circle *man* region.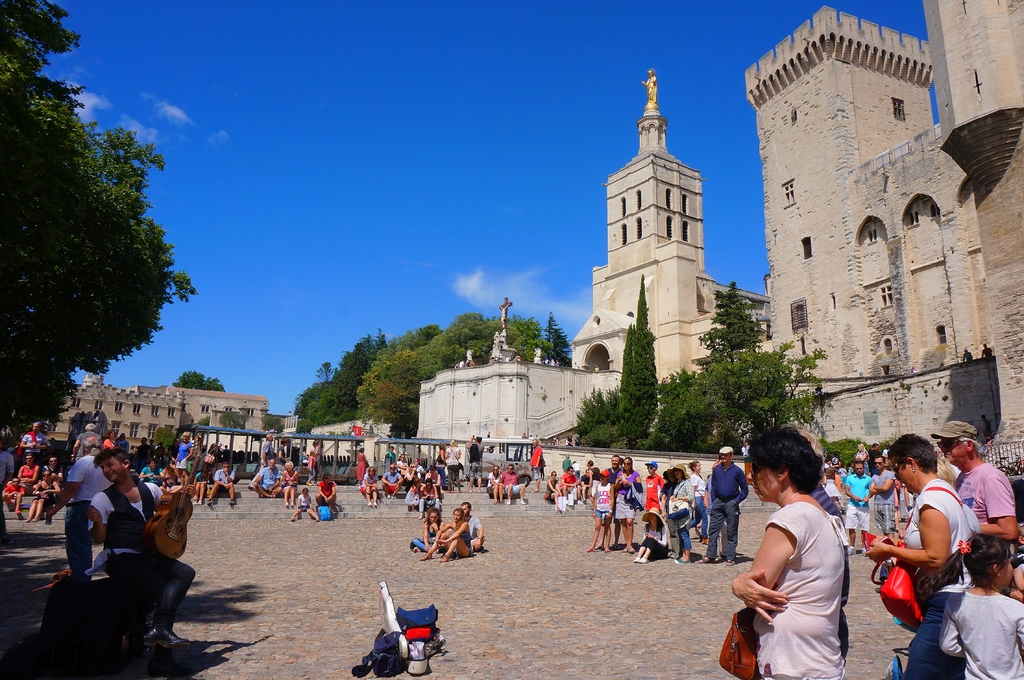
Region: {"x1": 253, "y1": 460, "x2": 281, "y2": 499}.
